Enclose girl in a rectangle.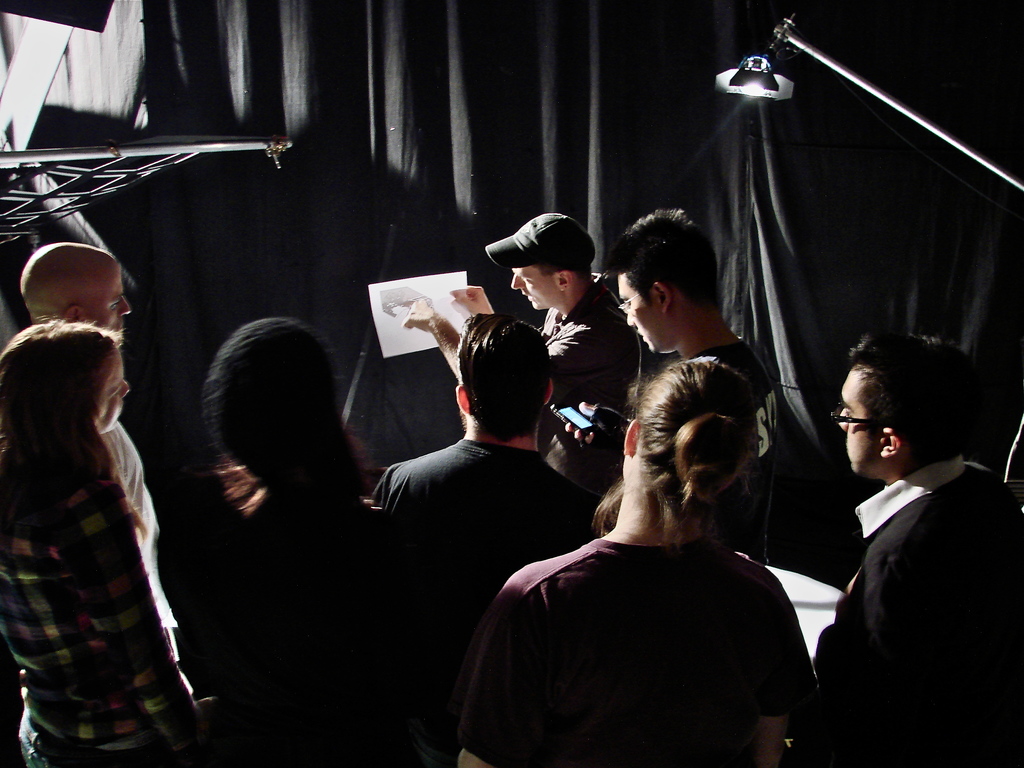
[x1=0, y1=315, x2=216, y2=767].
